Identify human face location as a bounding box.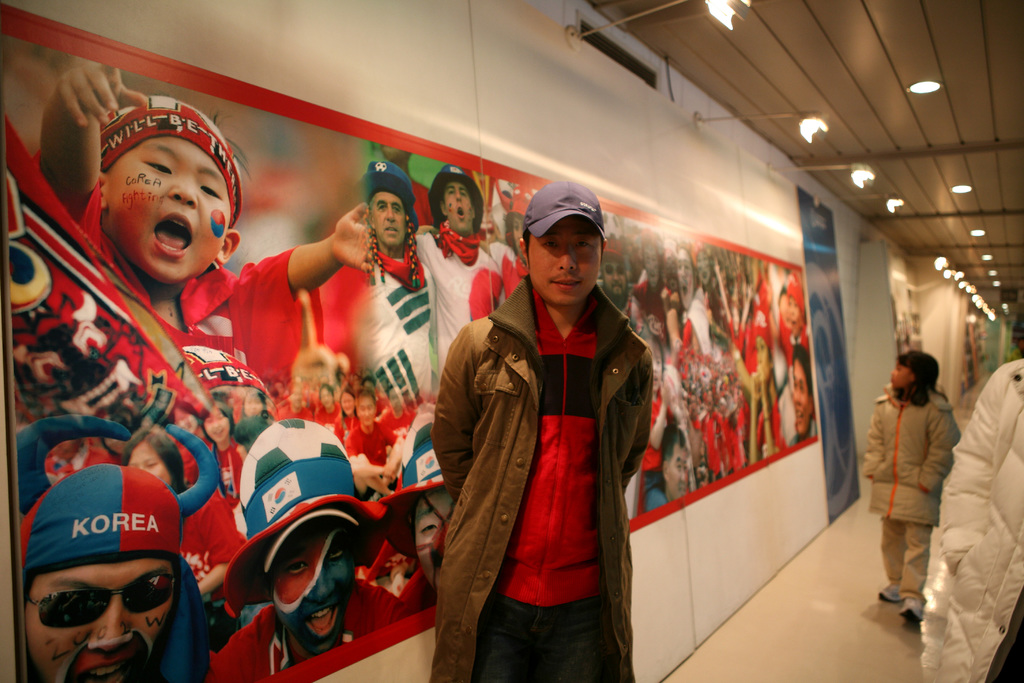
x1=205, y1=404, x2=231, y2=444.
